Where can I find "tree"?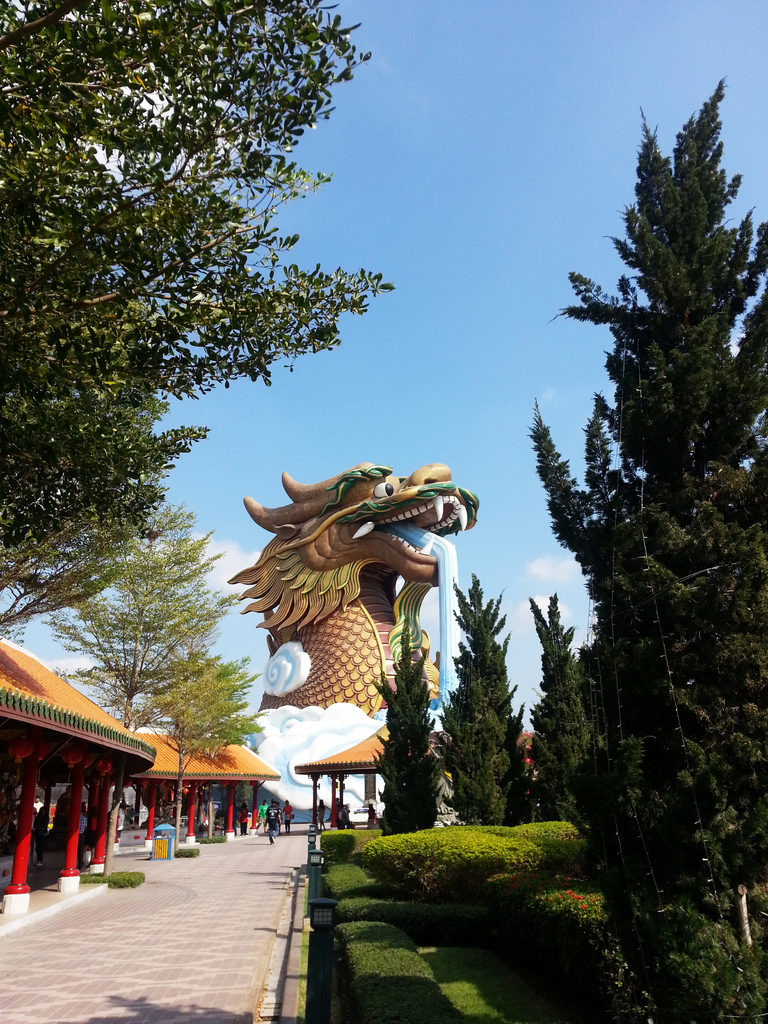
You can find it at region(436, 575, 532, 824).
